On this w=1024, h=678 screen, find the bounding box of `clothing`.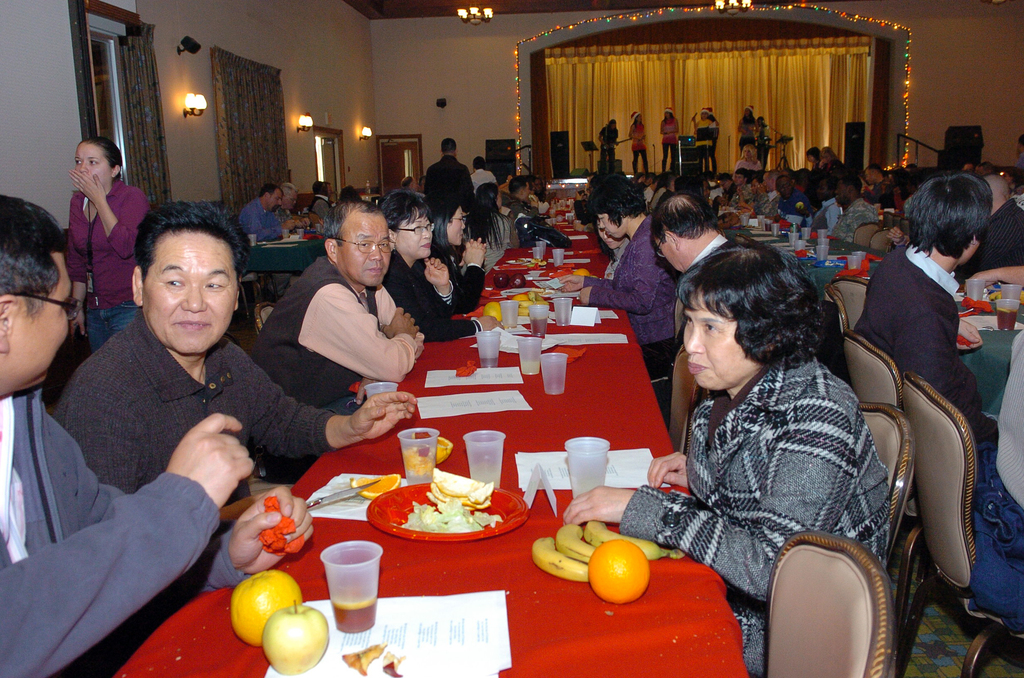
Bounding box: BBox(182, 187, 276, 239).
